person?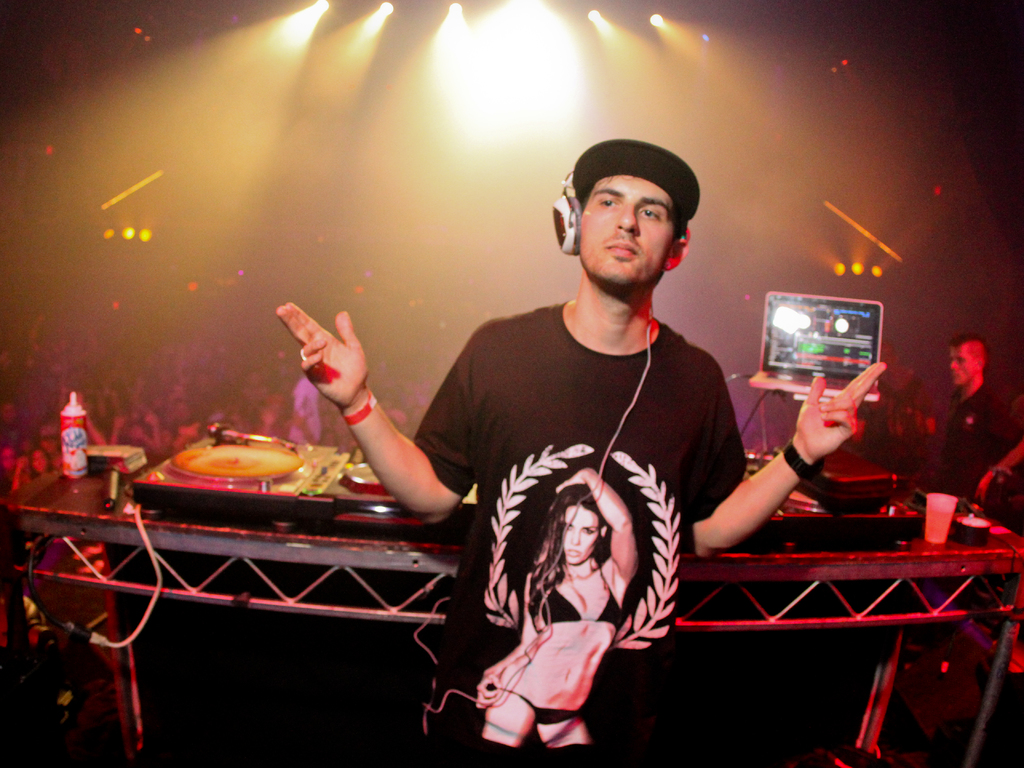
<box>272,173,887,767</box>
